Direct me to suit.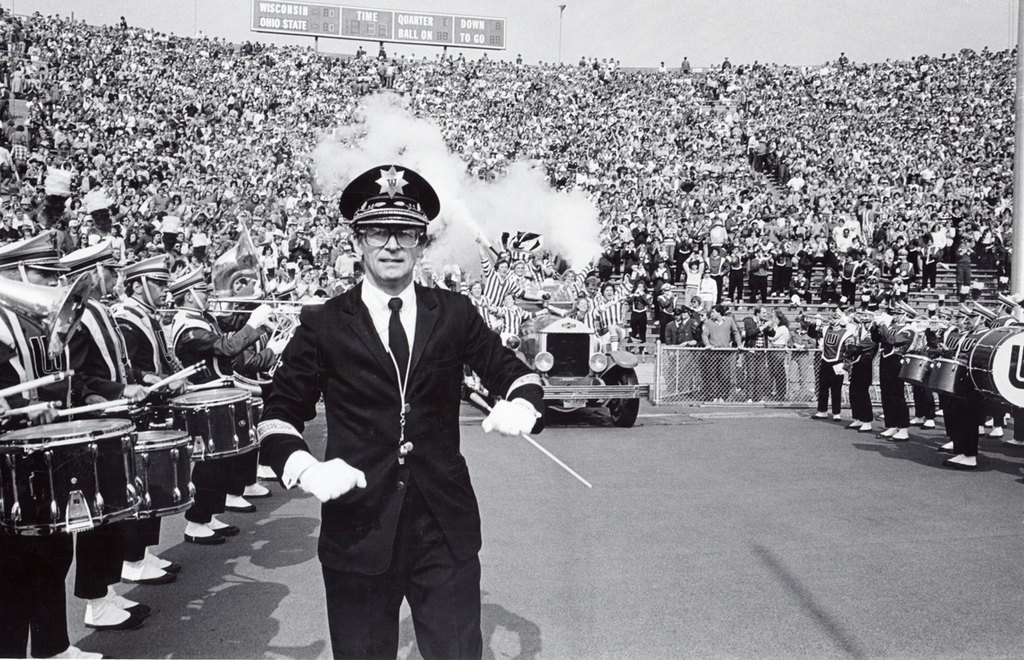
Direction: rect(260, 214, 533, 658).
